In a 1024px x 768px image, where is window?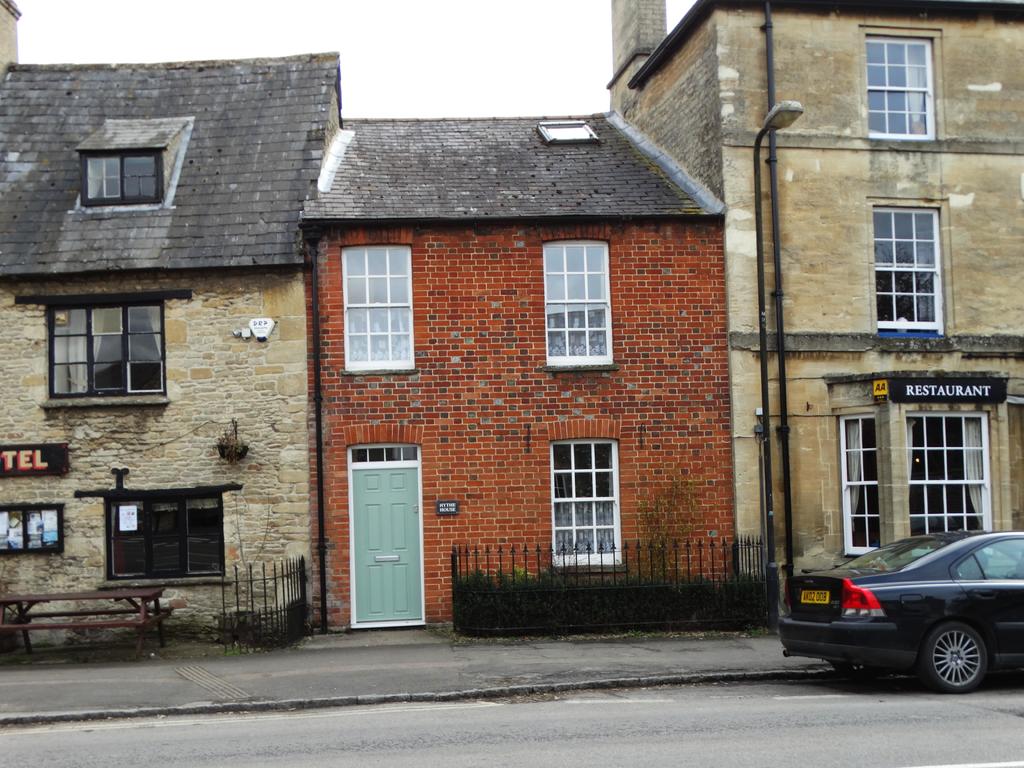
bbox=[86, 154, 156, 199].
